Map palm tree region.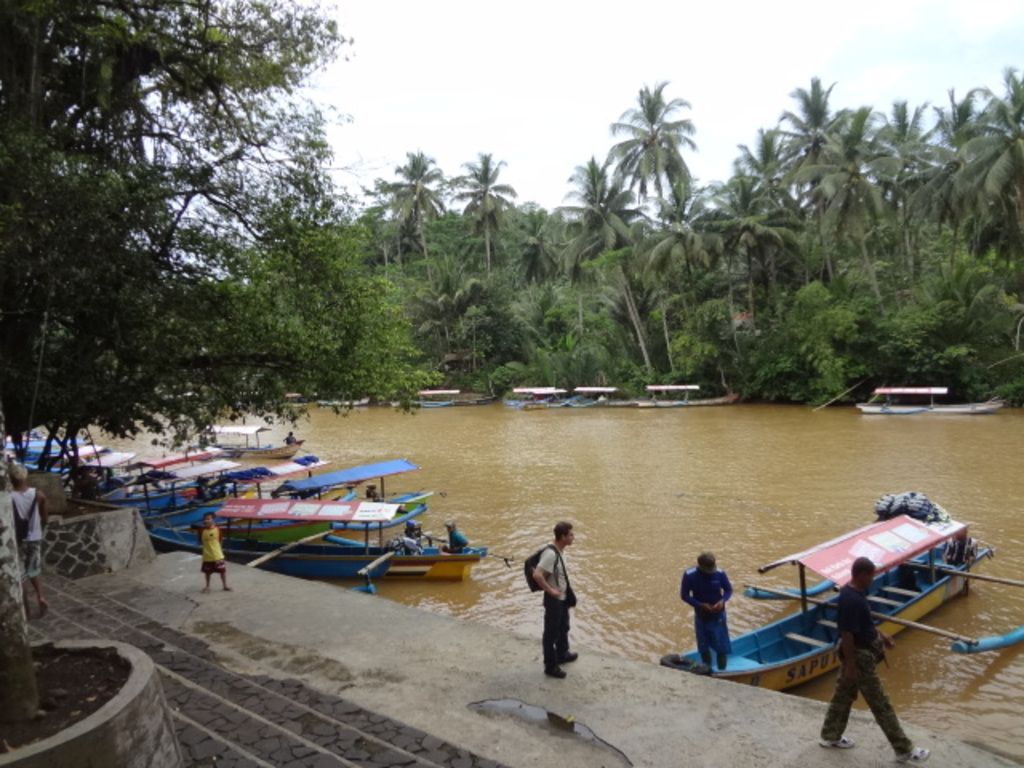
Mapped to 595/245/661/400.
